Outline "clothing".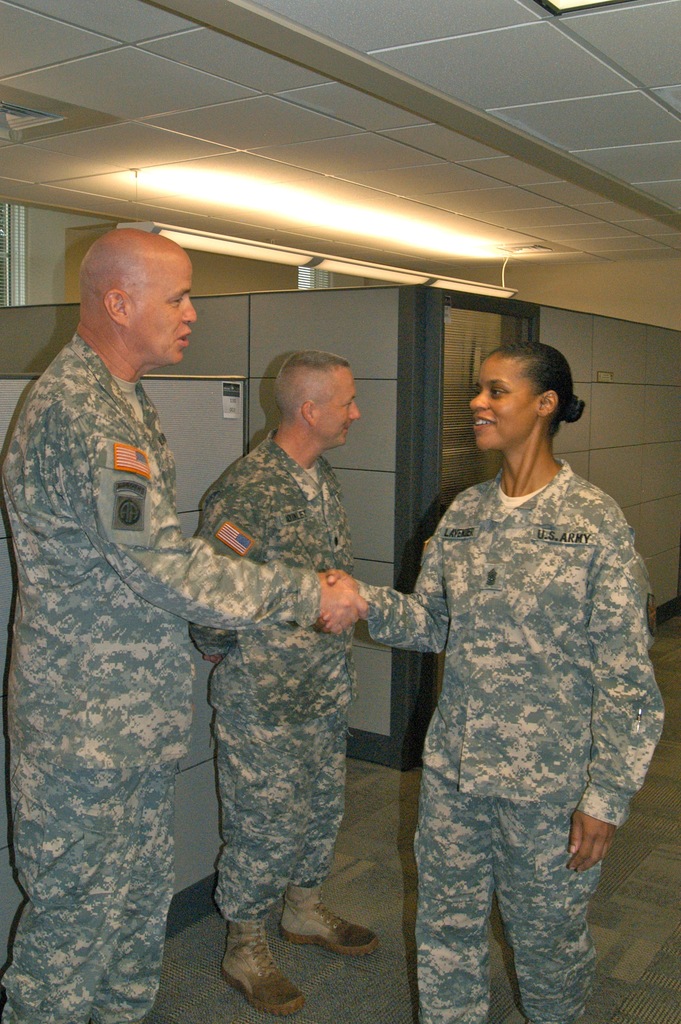
Outline: (x1=190, y1=419, x2=365, y2=910).
